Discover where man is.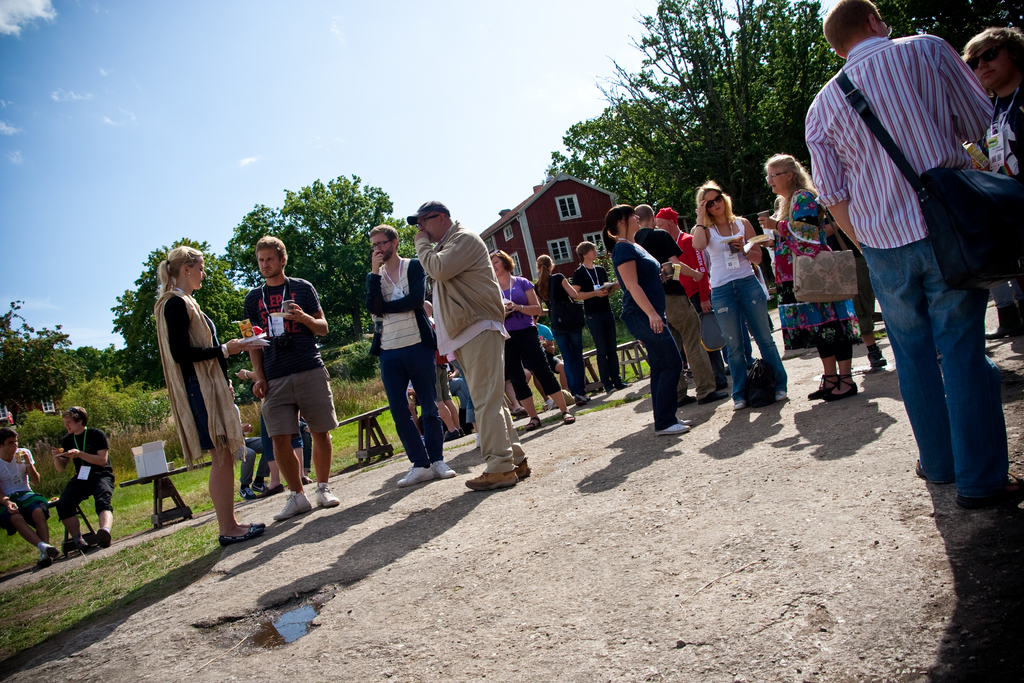
Discovered at 623/202/728/409.
